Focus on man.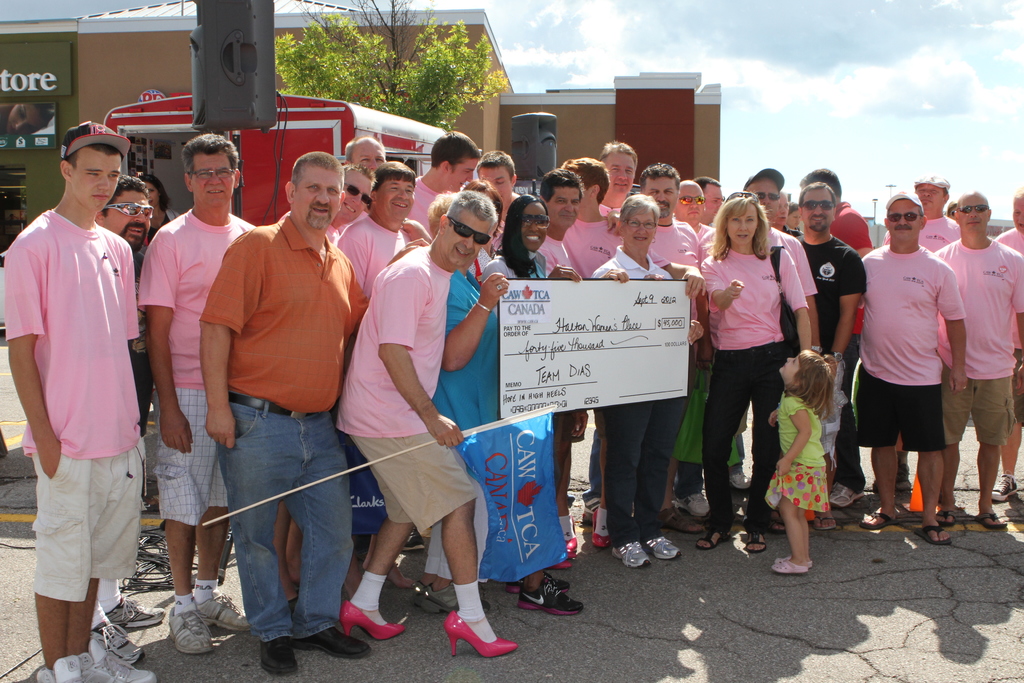
Focused at x1=643 y1=165 x2=696 y2=533.
